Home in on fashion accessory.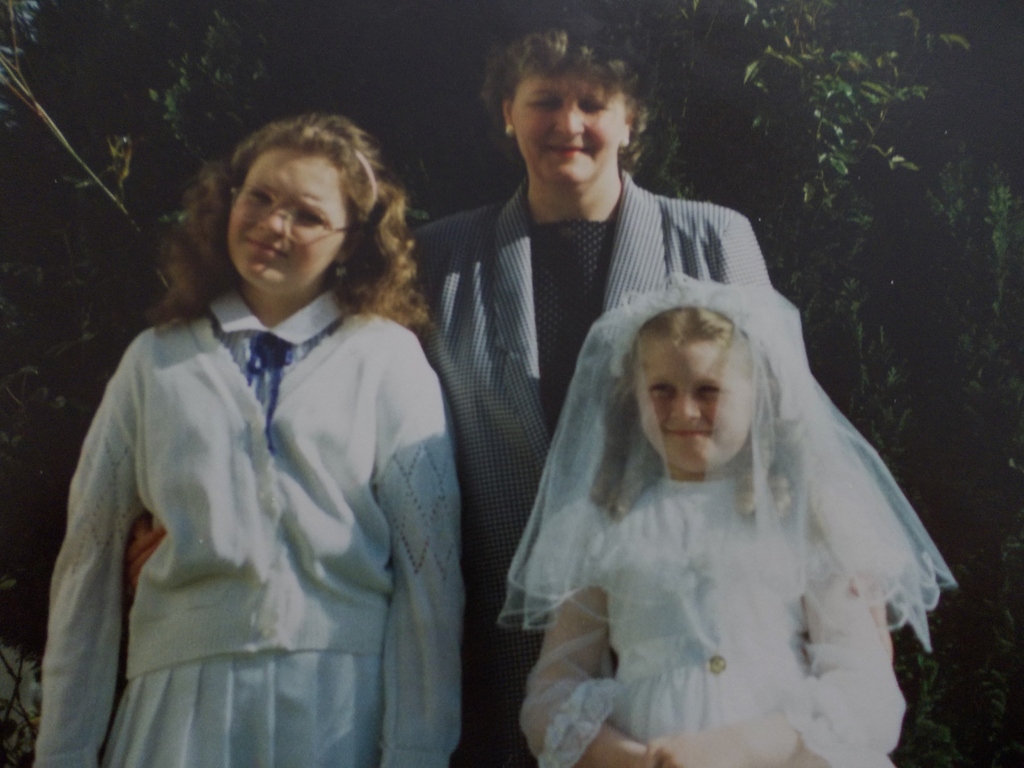
Homed in at [335,260,347,278].
